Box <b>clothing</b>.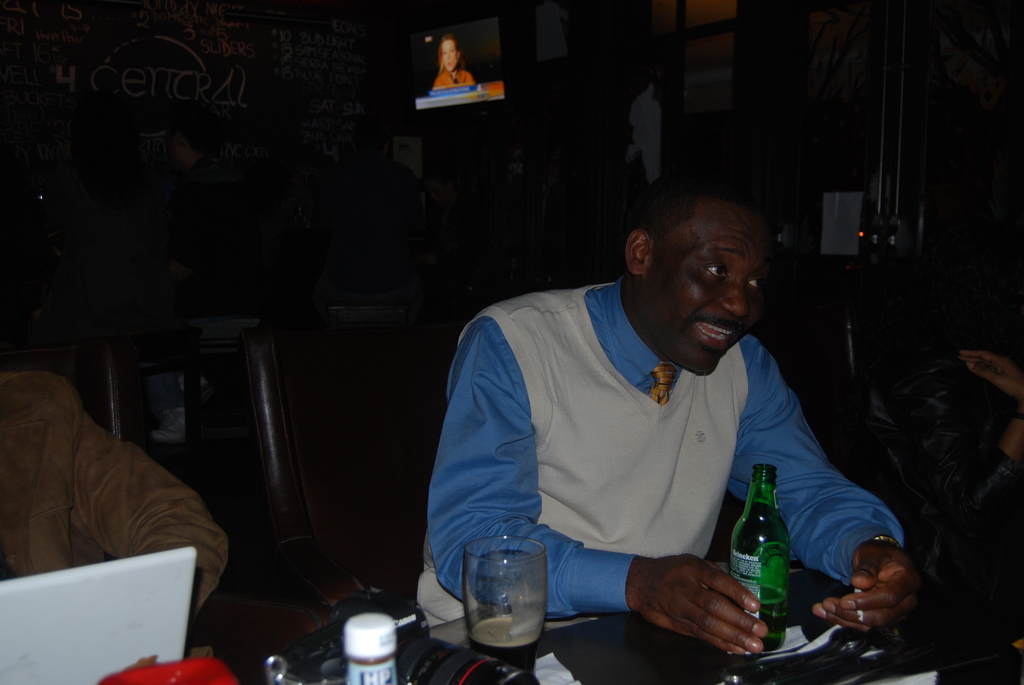
region(42, 155, 171, 405).
